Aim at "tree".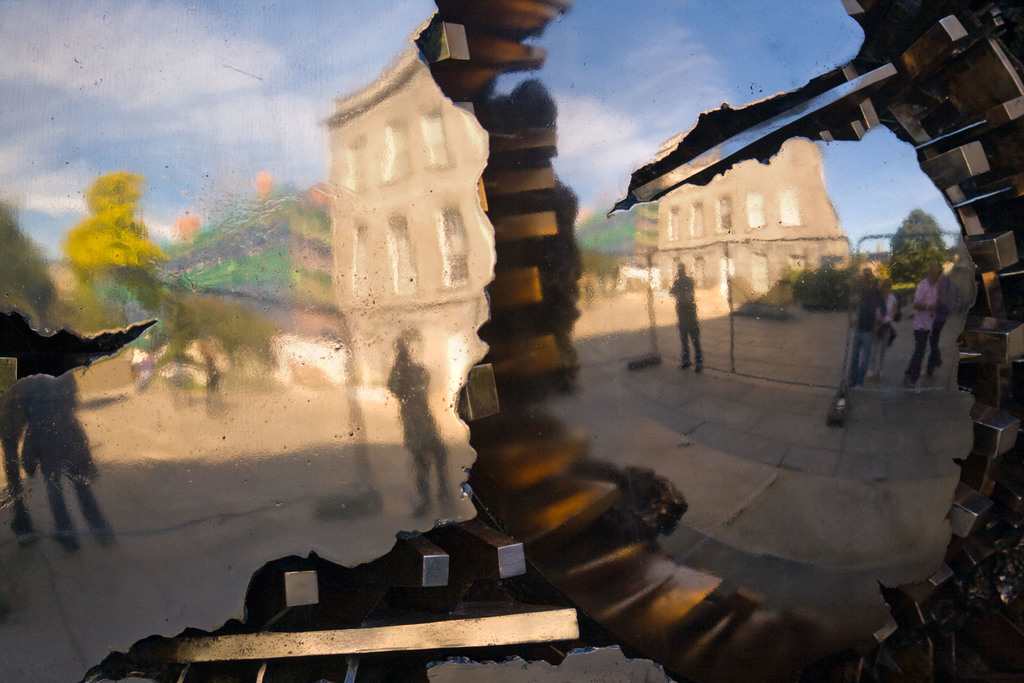
Aimed at bbox=(150, 283, 271, 395).
